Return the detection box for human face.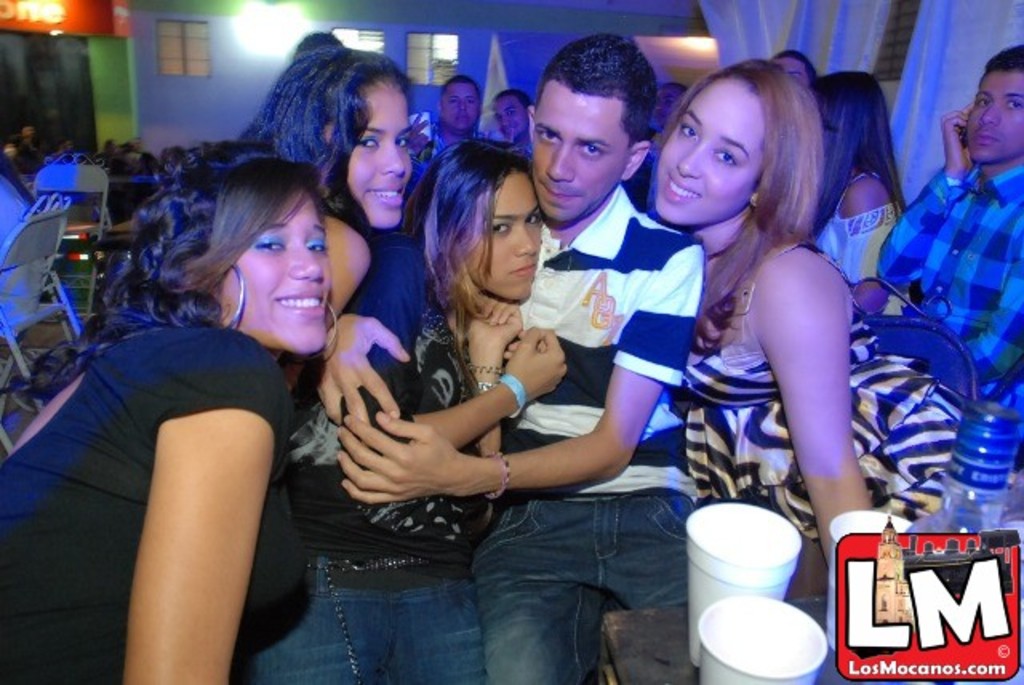
<region>658, 82, 766, 227</region>.
